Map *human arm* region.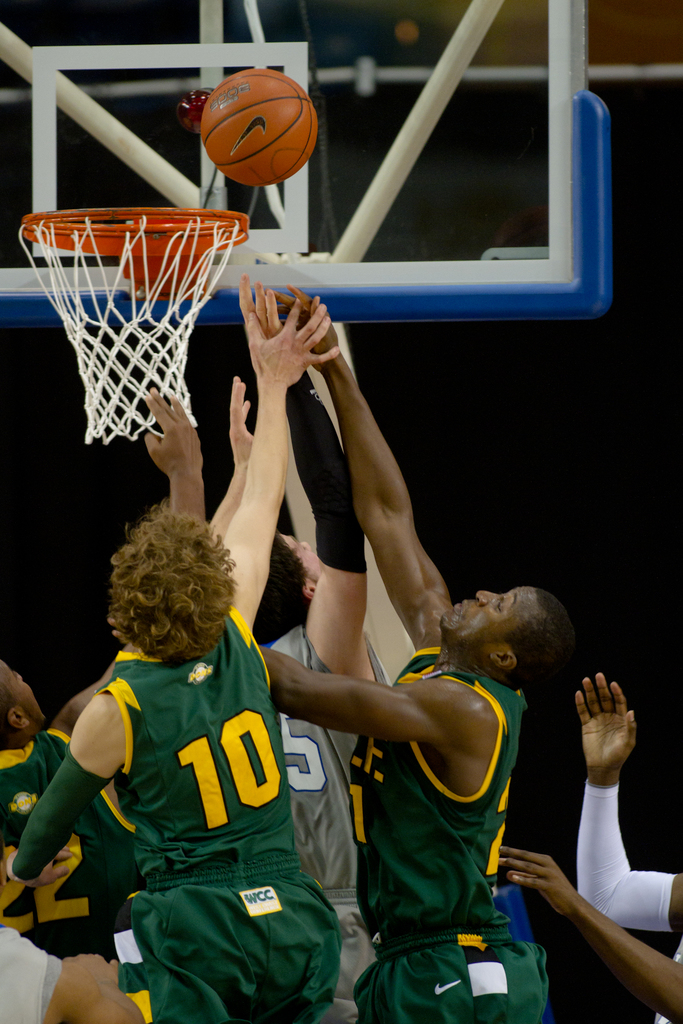
Mapped to pyautogui.locateOnScreen(208, 295, 345, 638).
